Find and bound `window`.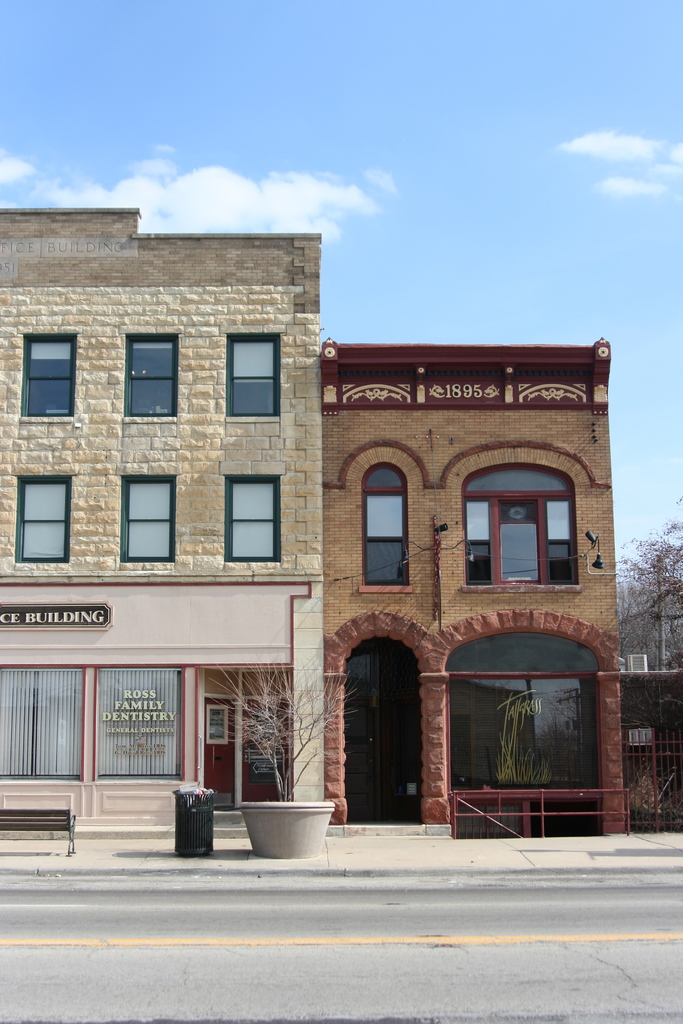
Bound: 352 456 421 593.
